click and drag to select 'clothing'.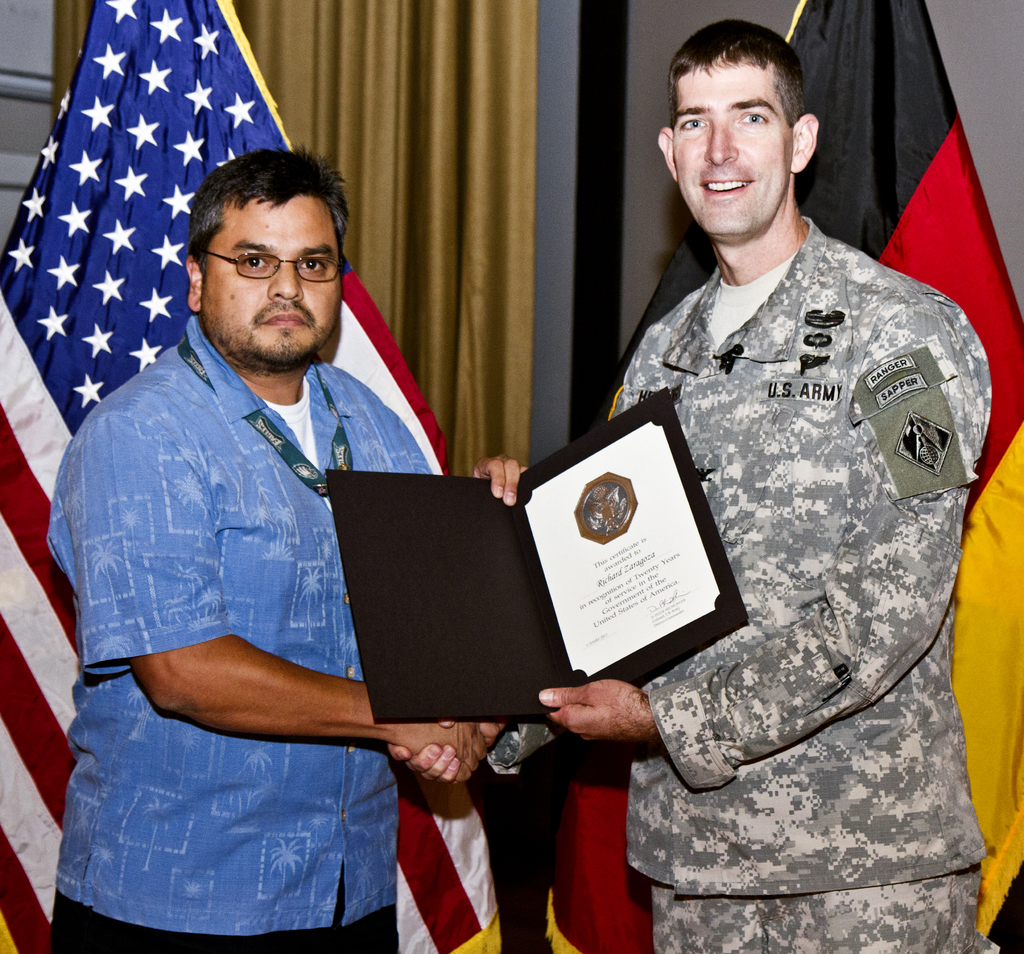
Selection: [x1=49, y1=869, x2=400, y2=953].
